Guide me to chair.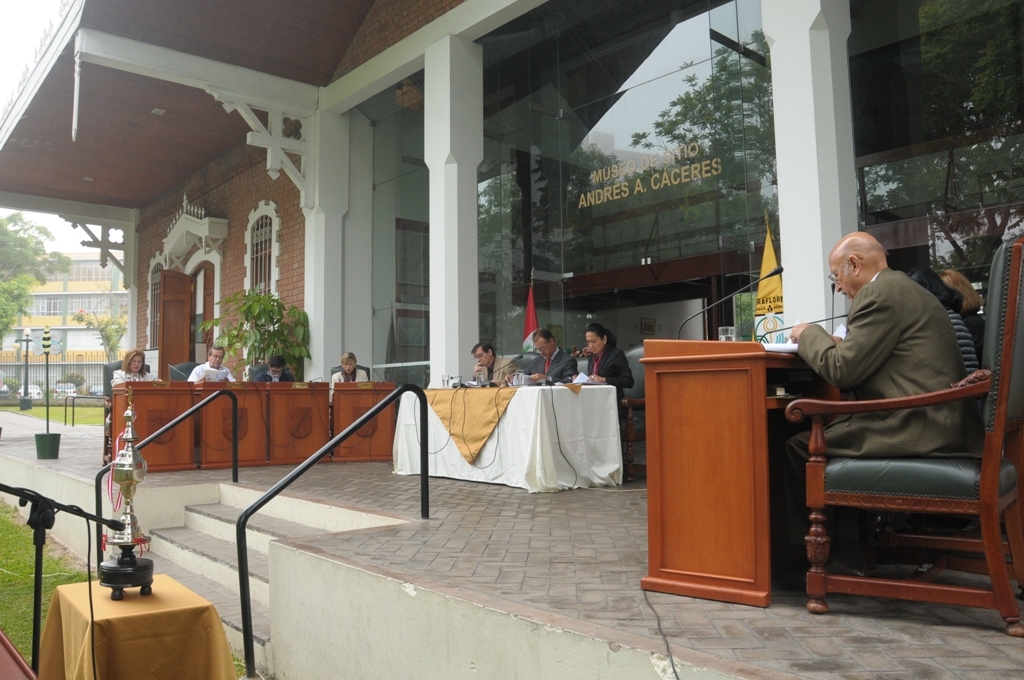
Guidance: box(573, 352, 590, 378).
